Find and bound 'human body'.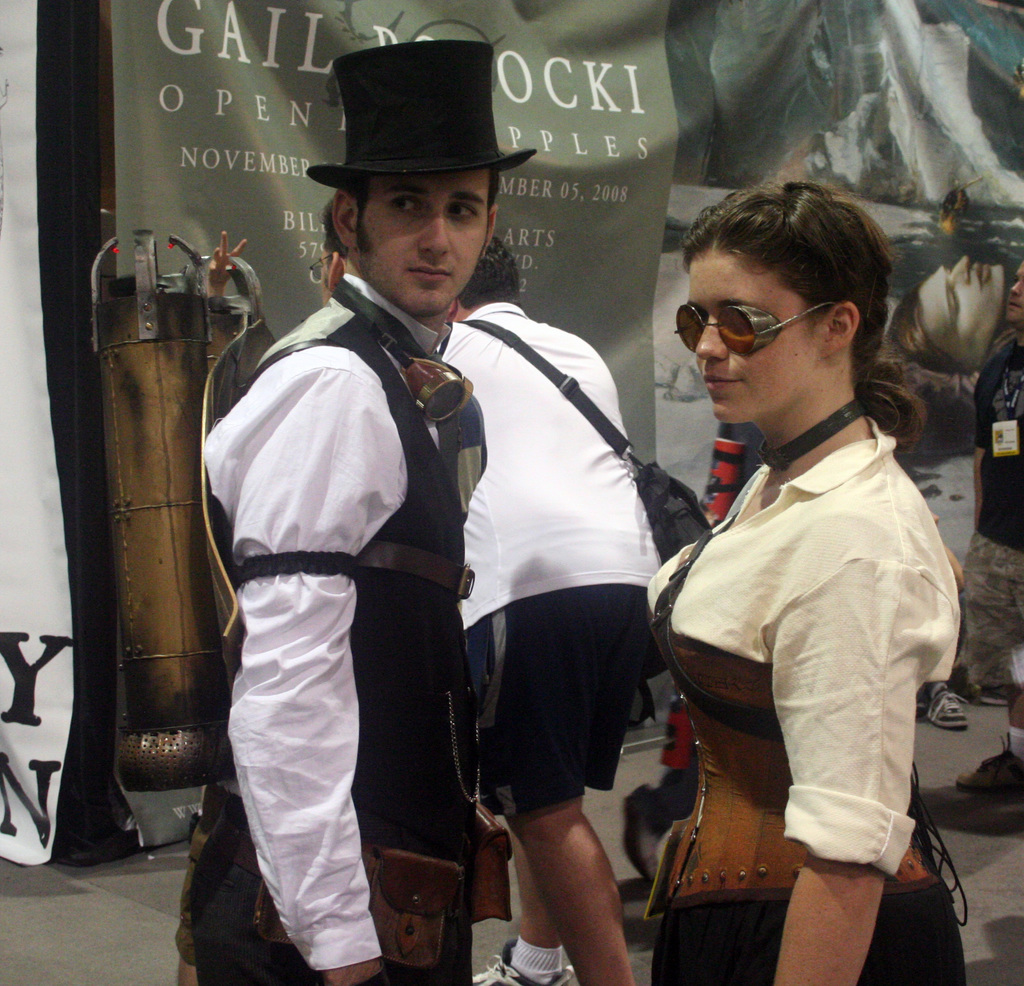
Bound: bbox=(952, 338, 1023, 783).
